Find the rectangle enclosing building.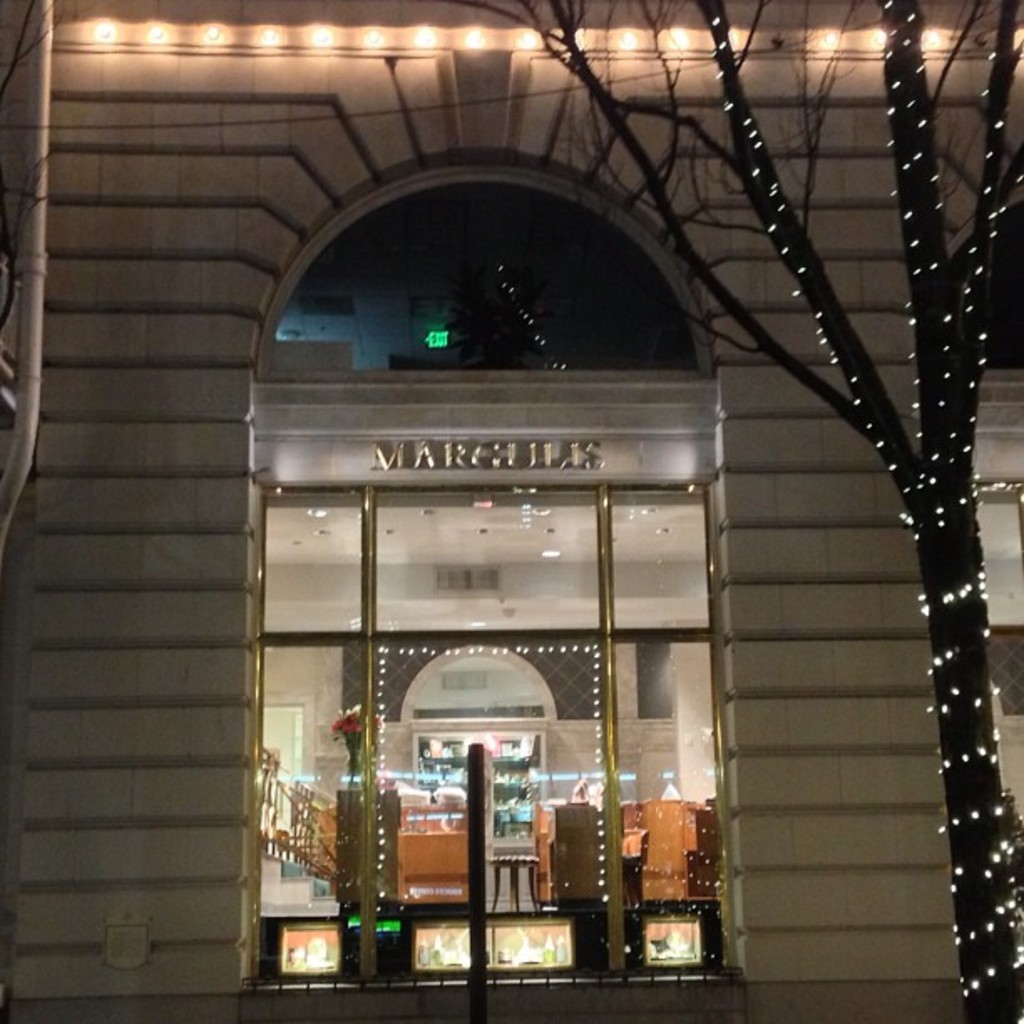
[0,0,1022,1021].
